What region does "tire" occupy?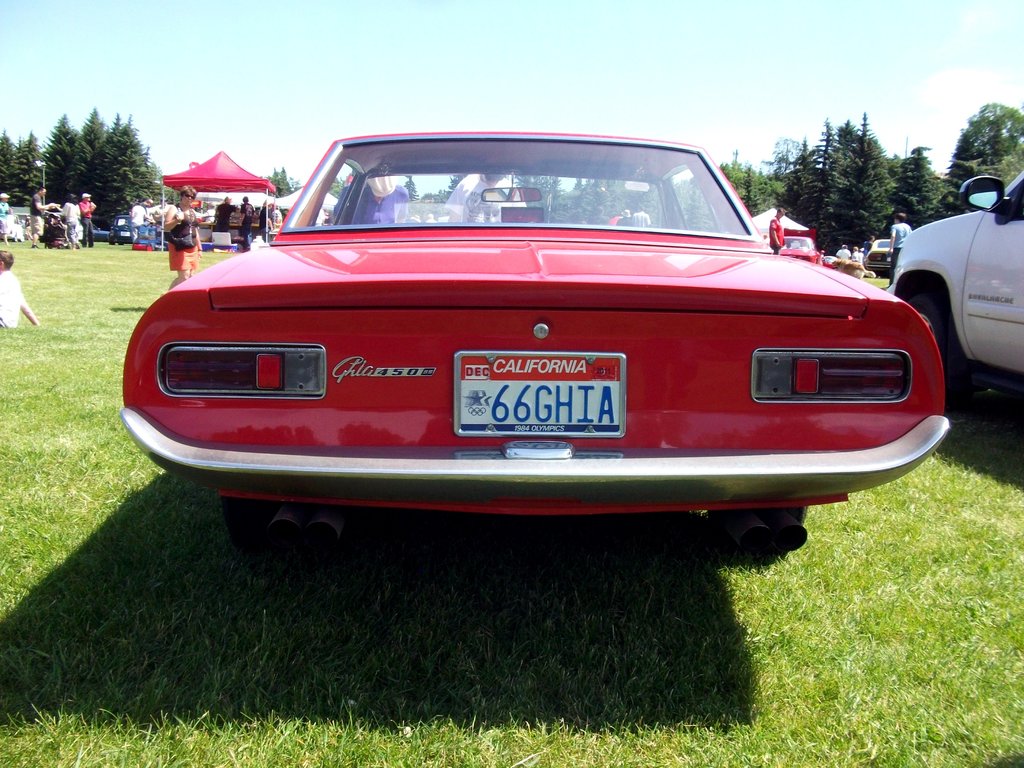
(778, 506, 808, 522).
